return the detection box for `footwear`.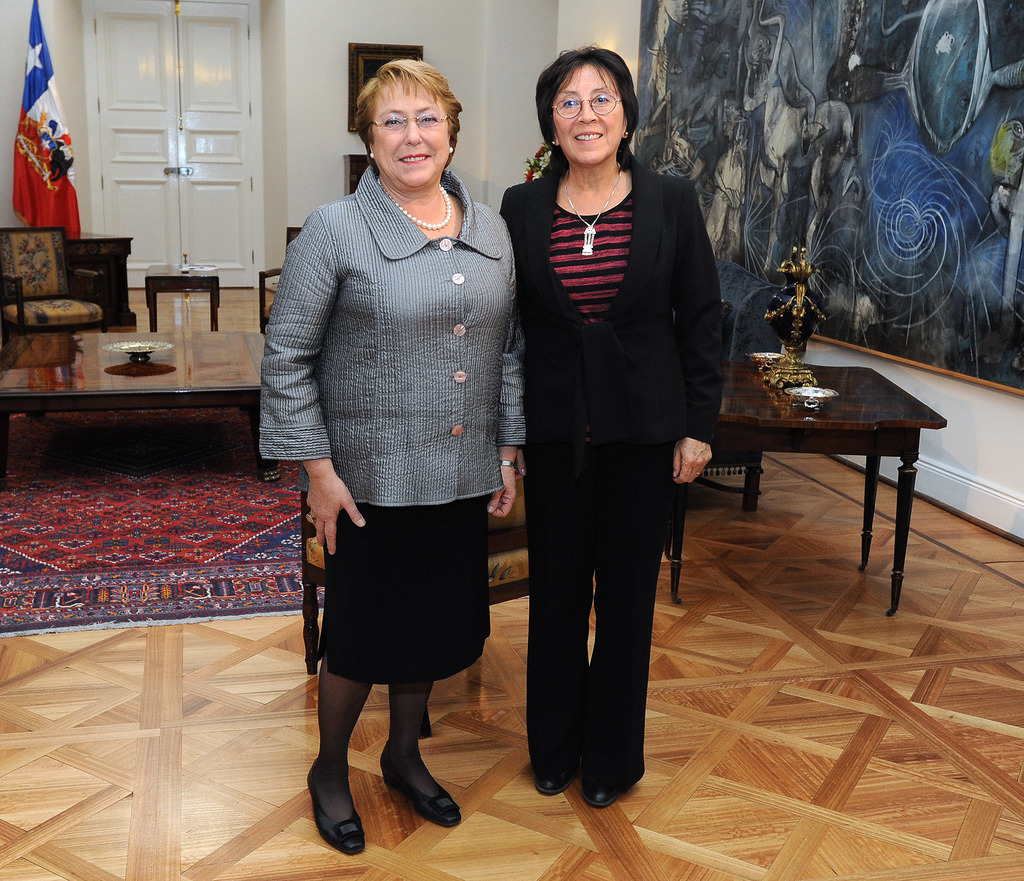
select_region(577, 753, 646, 809).
